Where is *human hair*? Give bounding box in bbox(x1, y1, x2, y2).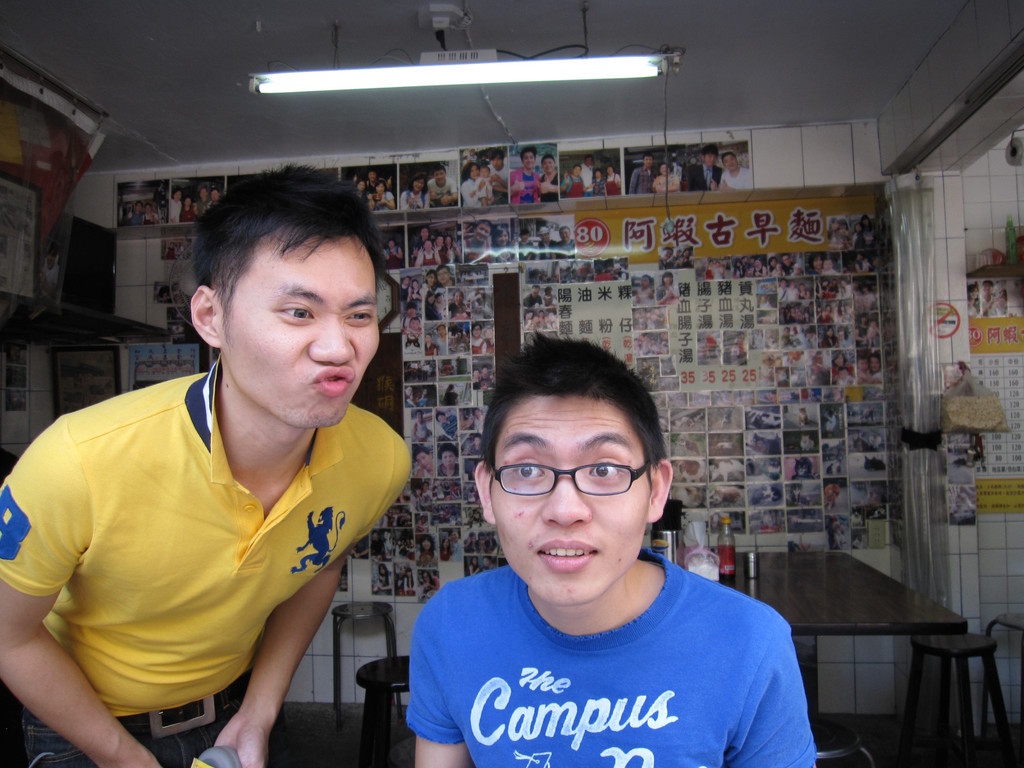
bbox(196, 164, 384, 303).
